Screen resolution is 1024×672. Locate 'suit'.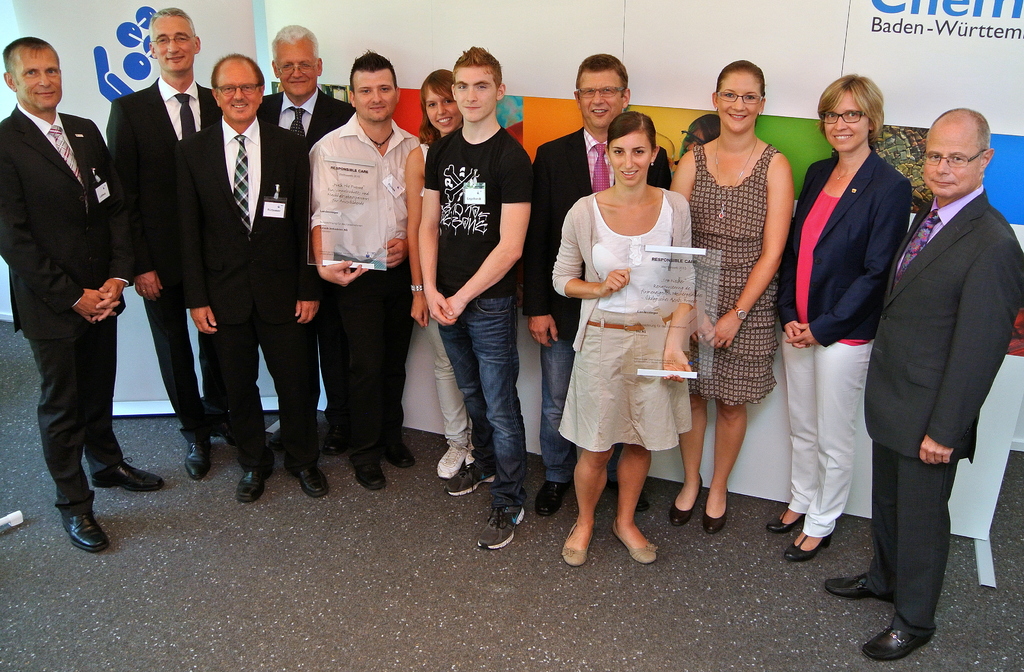
(521, 124, 671, 343).
